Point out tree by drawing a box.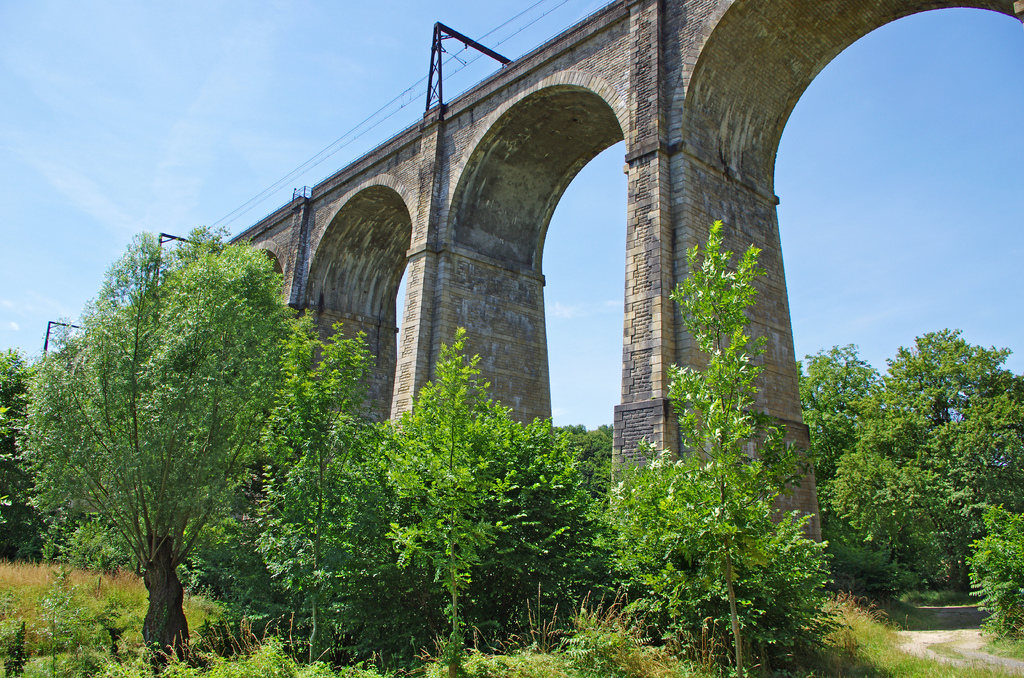
{"x1": 800, "y1": 335, "x2": 895, "y2": 475}.
